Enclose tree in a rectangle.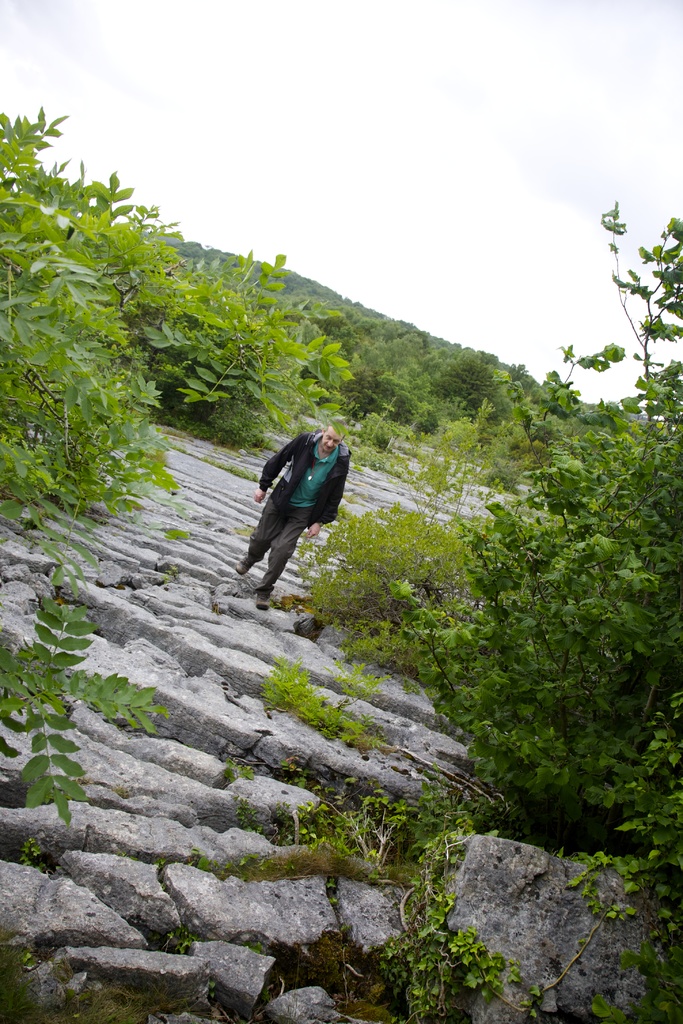
[x1=508, y1=366, x2=529, y2=380].
